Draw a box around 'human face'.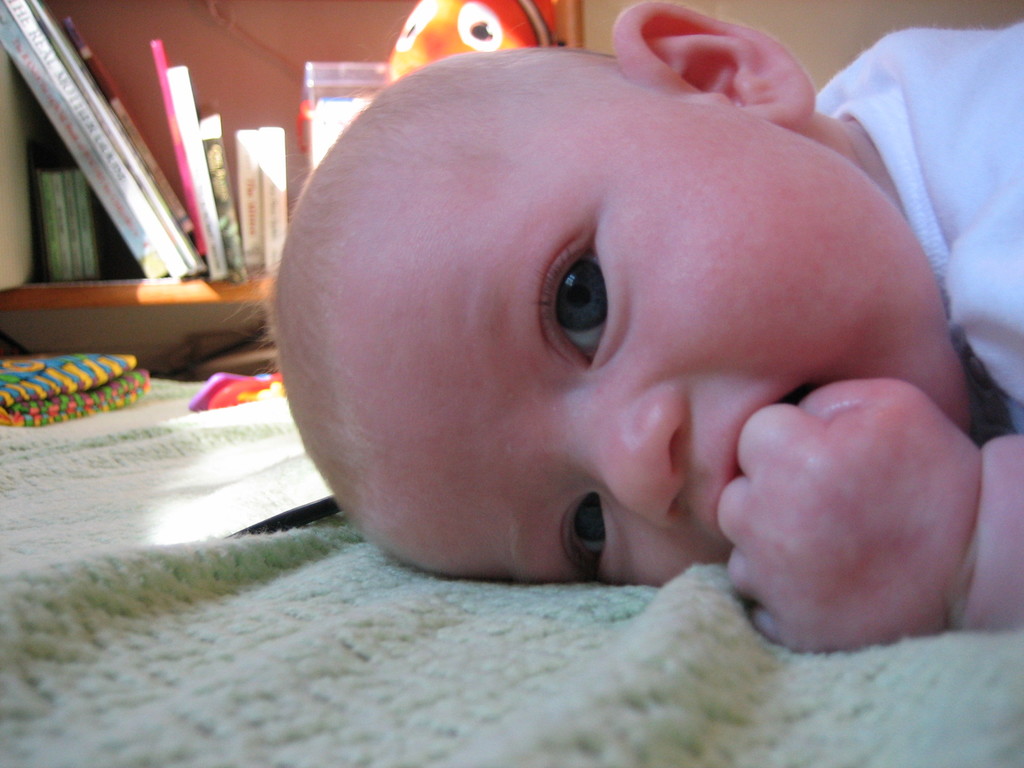
pyautogui.locateOnScreen(346, 97, 965, 589).
